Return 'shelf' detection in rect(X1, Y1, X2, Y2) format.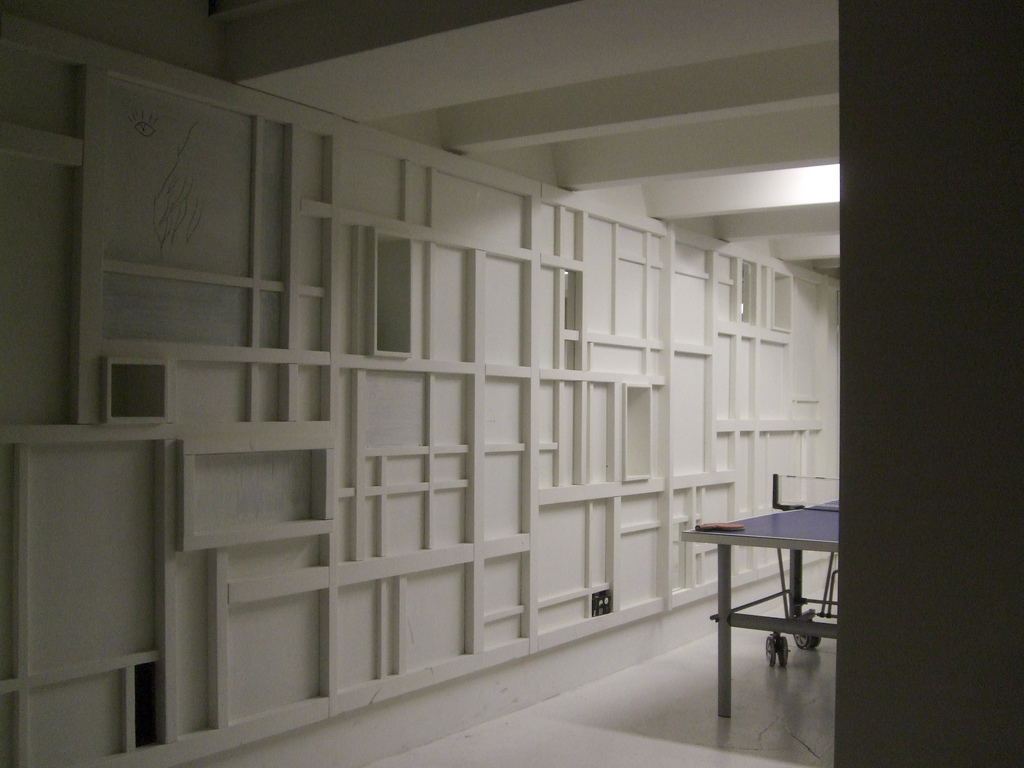
rect(707, 244, 782, 339).
